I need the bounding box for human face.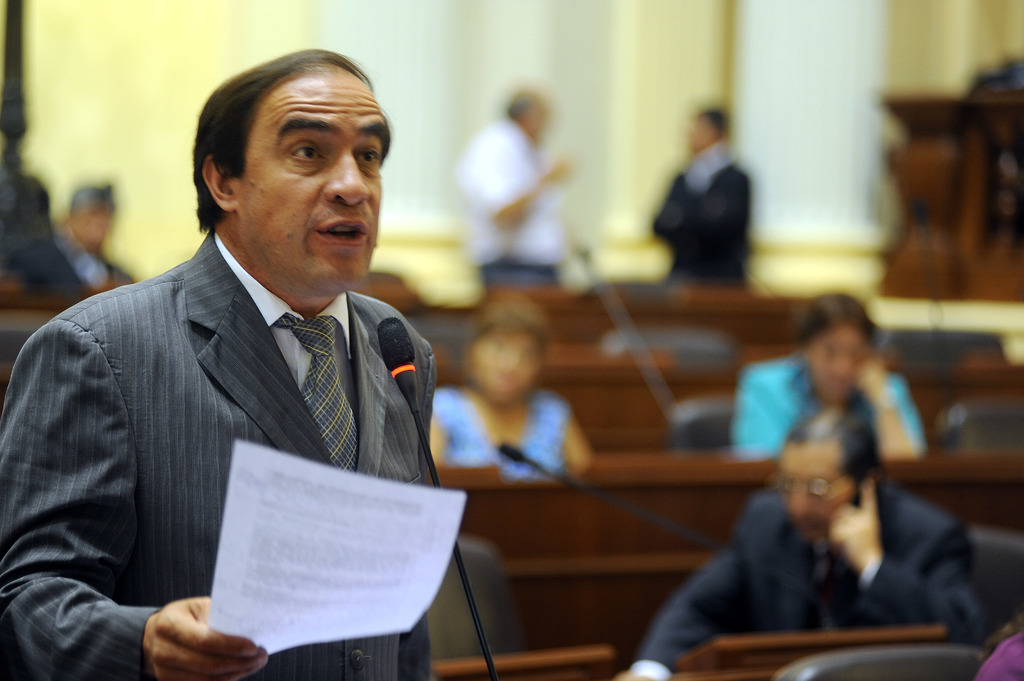
Here it is: rect(813, 321, 875, 399).
